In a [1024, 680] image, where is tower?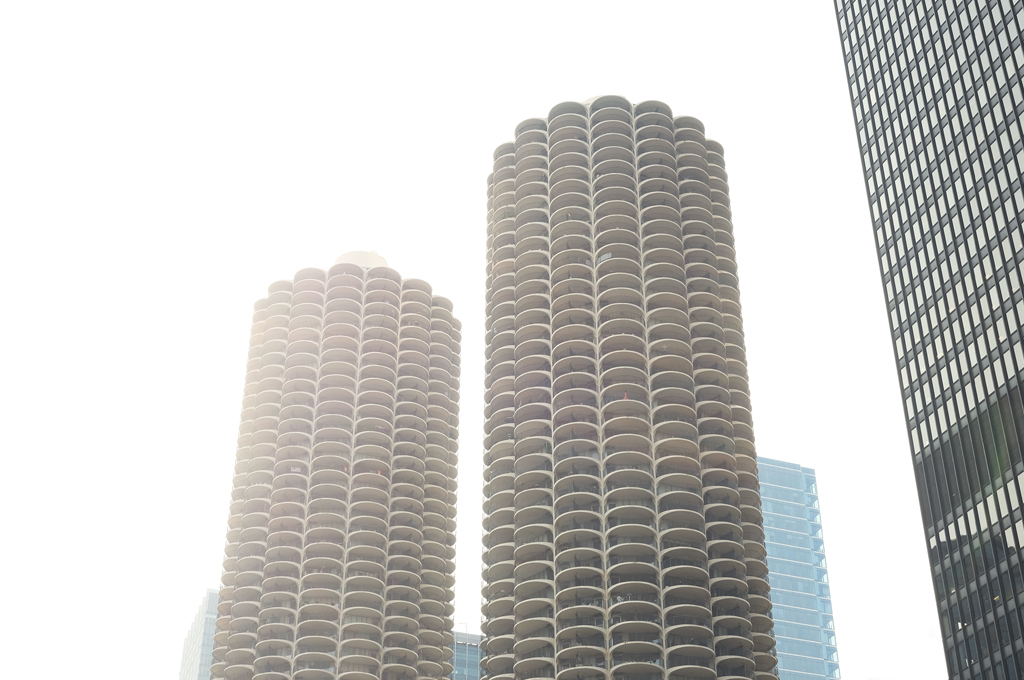
844/0/1023/679.
